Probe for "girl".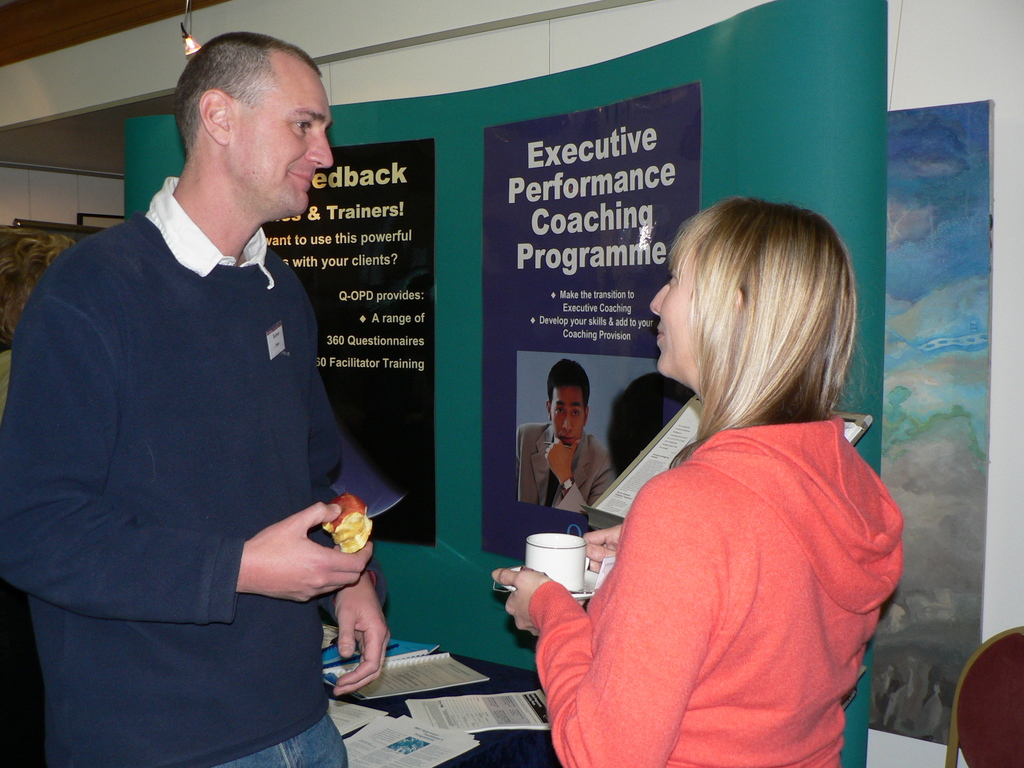
Probe result: crop(492, 199, 907, 767).
